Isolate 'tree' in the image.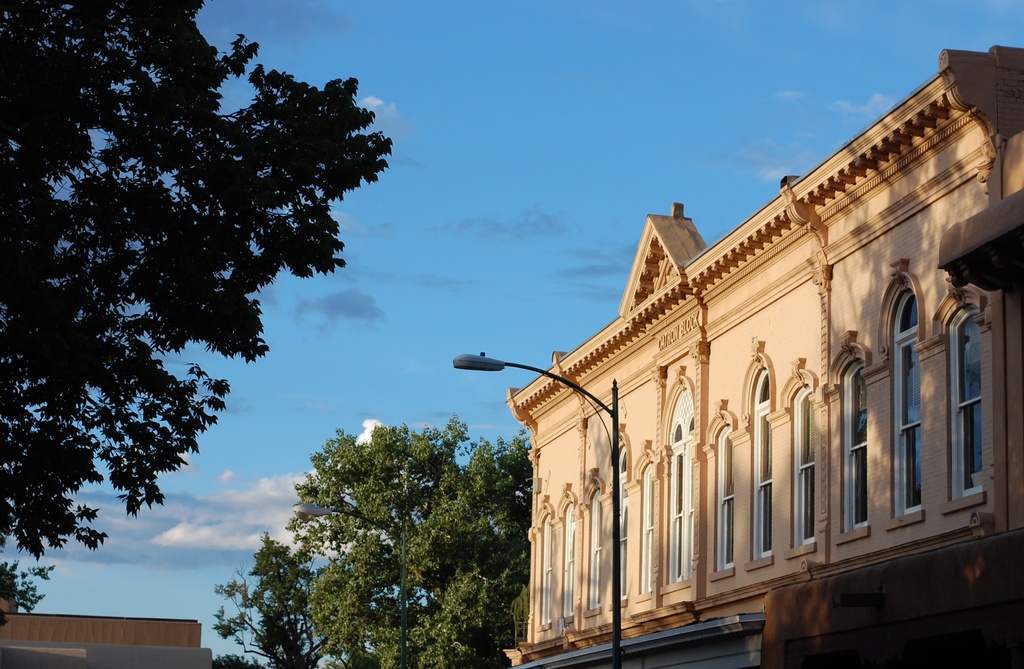
Isolated region: l=241, t=404, r=535, b=652.
